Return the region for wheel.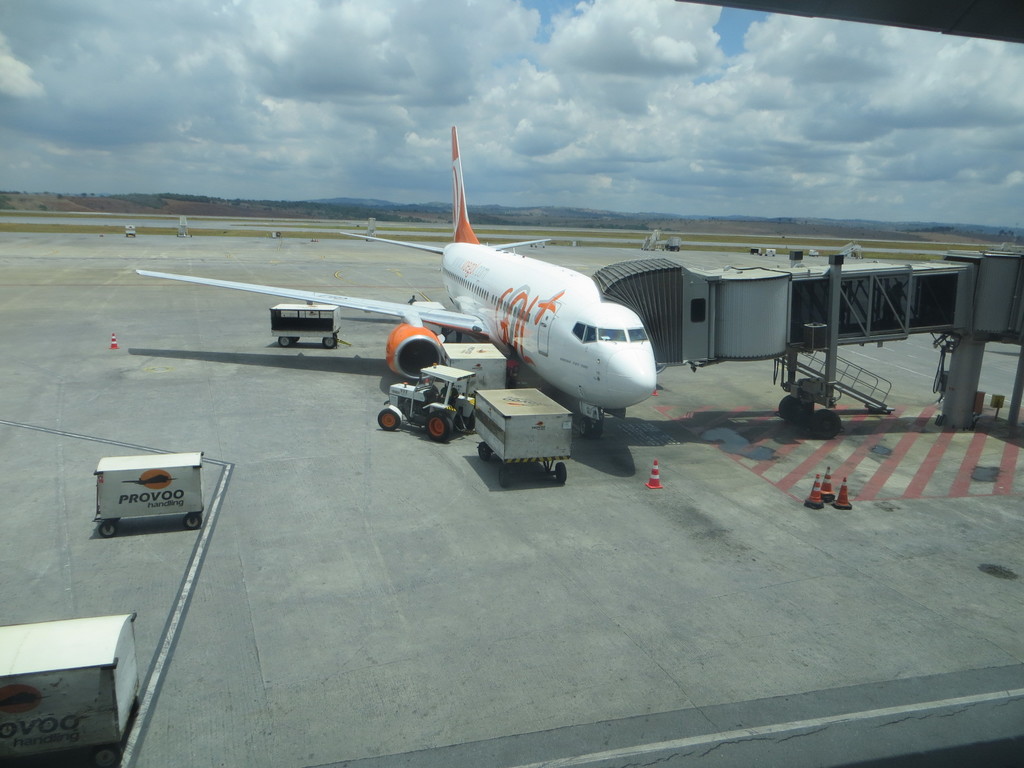
BBox(294, 336, 300, 345).
